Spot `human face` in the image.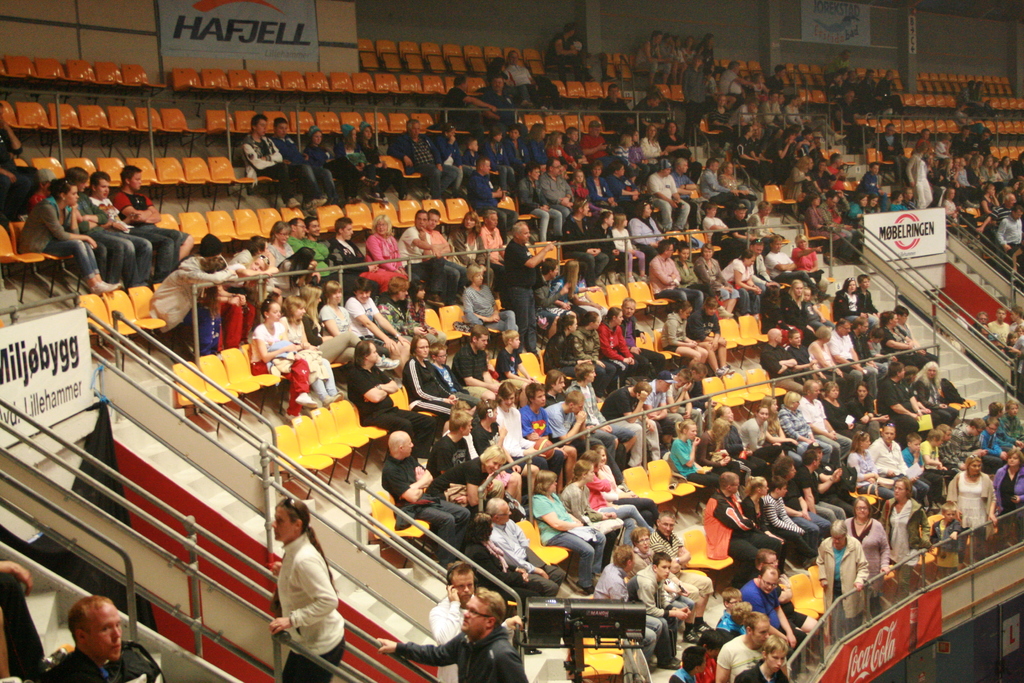
`human face` found at locate(891, 317, 896, 324).
